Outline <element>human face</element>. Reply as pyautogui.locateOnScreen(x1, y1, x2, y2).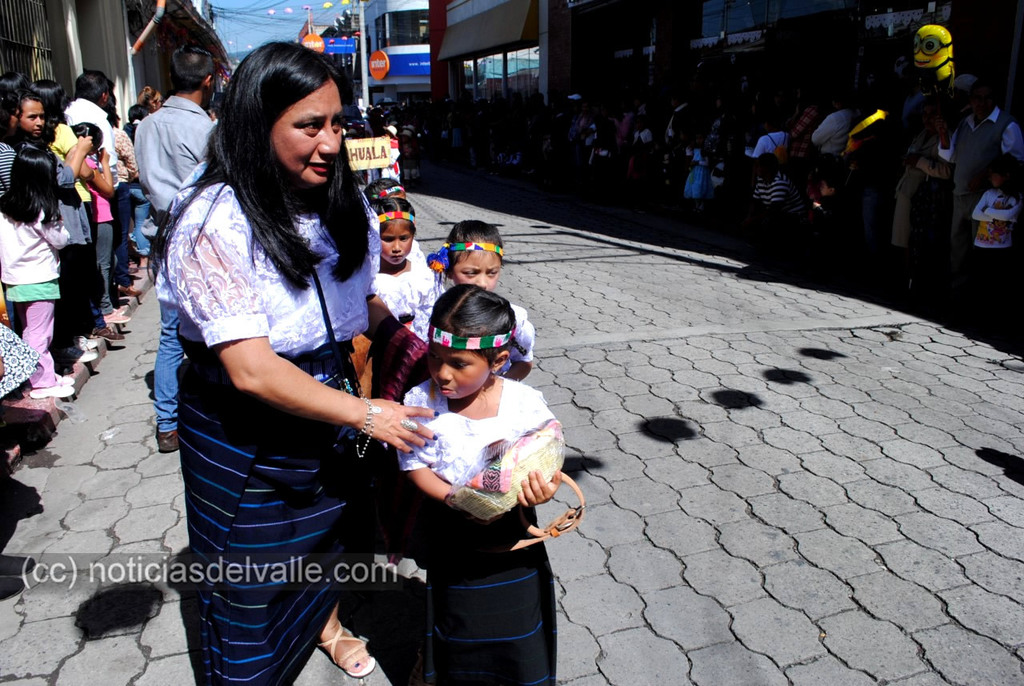
pyautogui.locateOnScreen(154, 95, 164, 110).
